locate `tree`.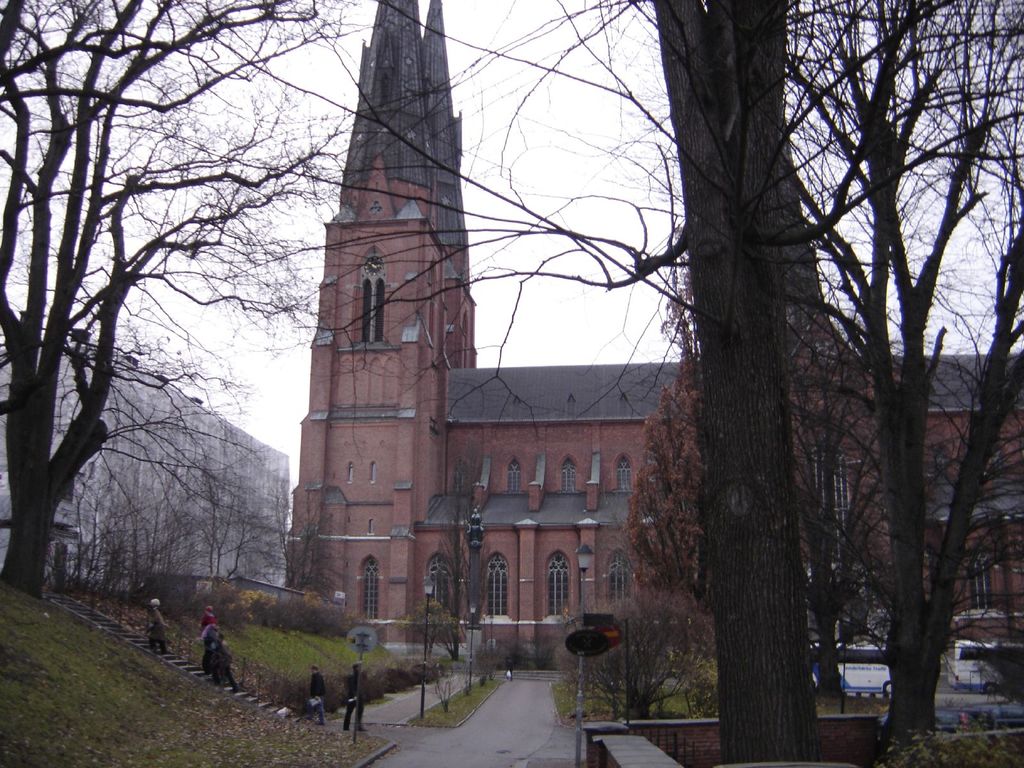
Bounding box: x1=564, y1=601, x2=723, y2=723.
